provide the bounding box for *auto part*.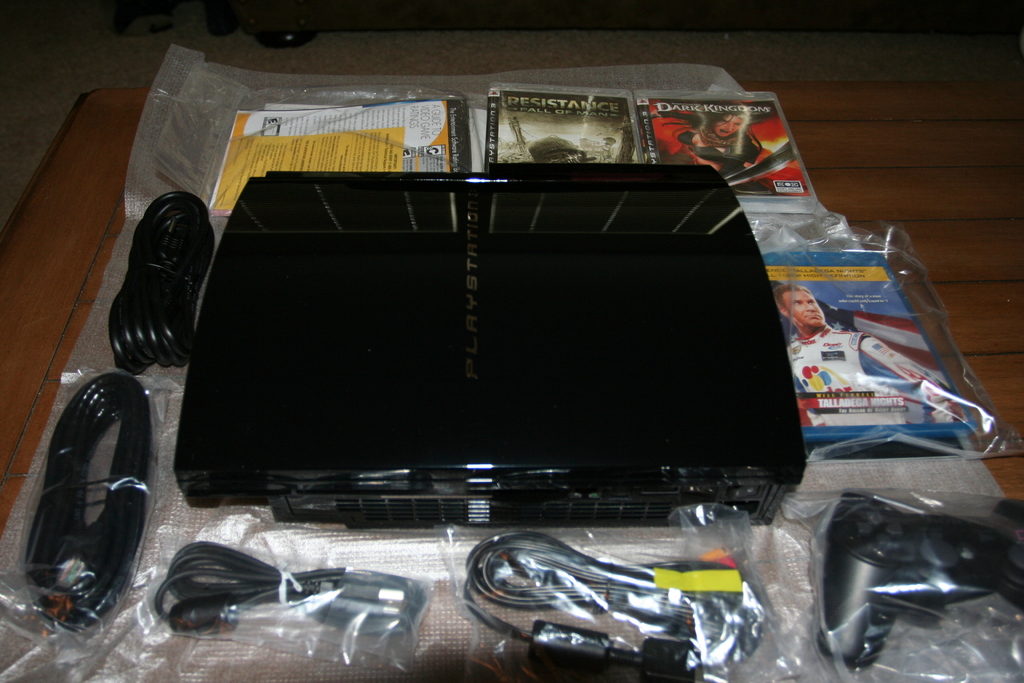
[814, 478, 1023, 674].
